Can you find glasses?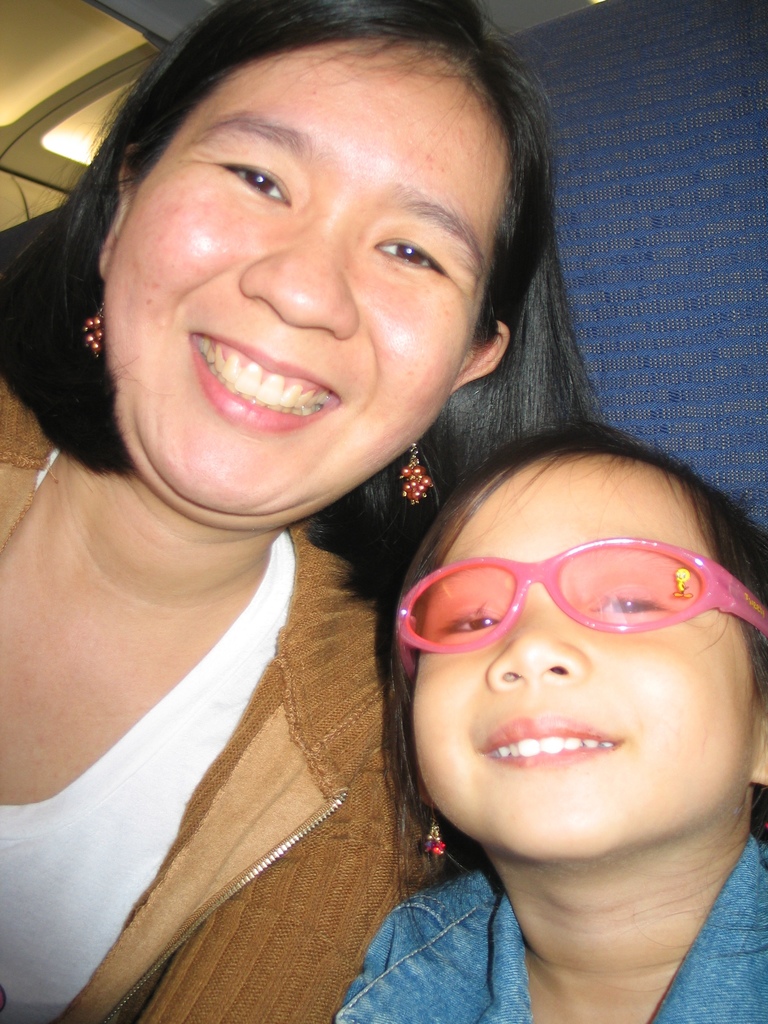
Yes, bounding box: bbox=[390, 529, 767, 645].
